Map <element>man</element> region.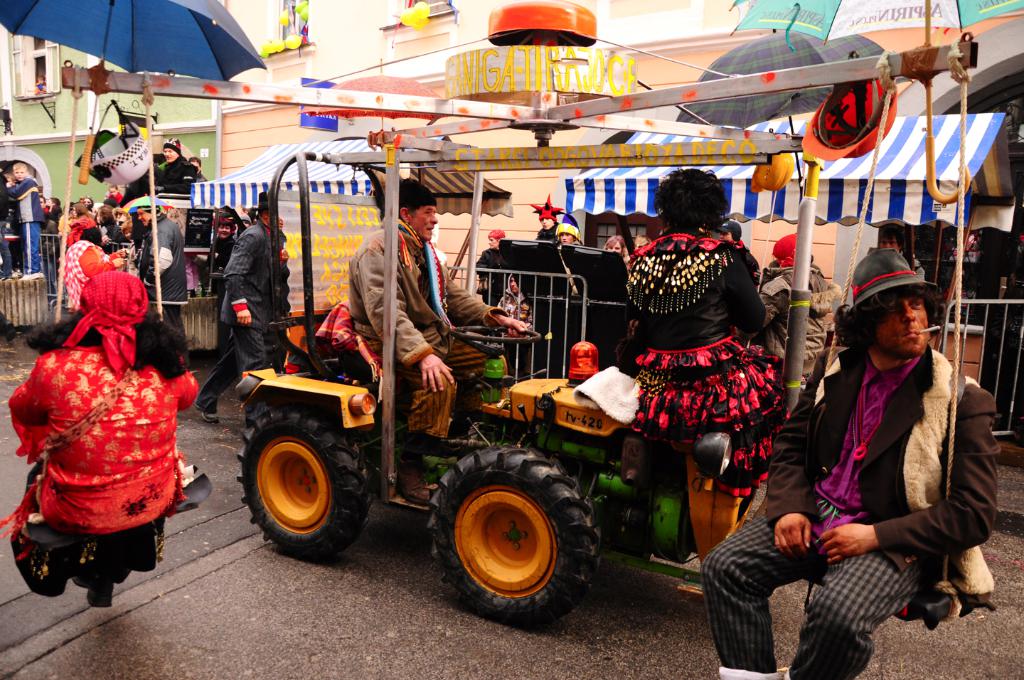
Mapped to bbox=[78, 194, 96, 214].
